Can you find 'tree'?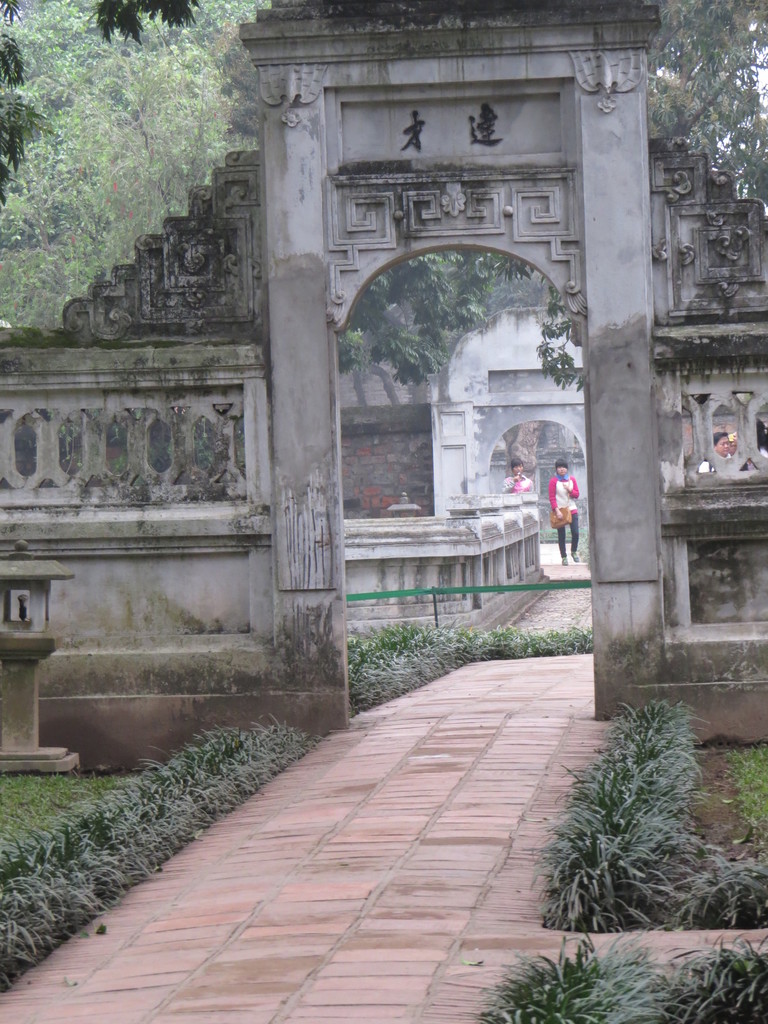
Yes, bounding box: bbox=(643, 0, 767, 207).
